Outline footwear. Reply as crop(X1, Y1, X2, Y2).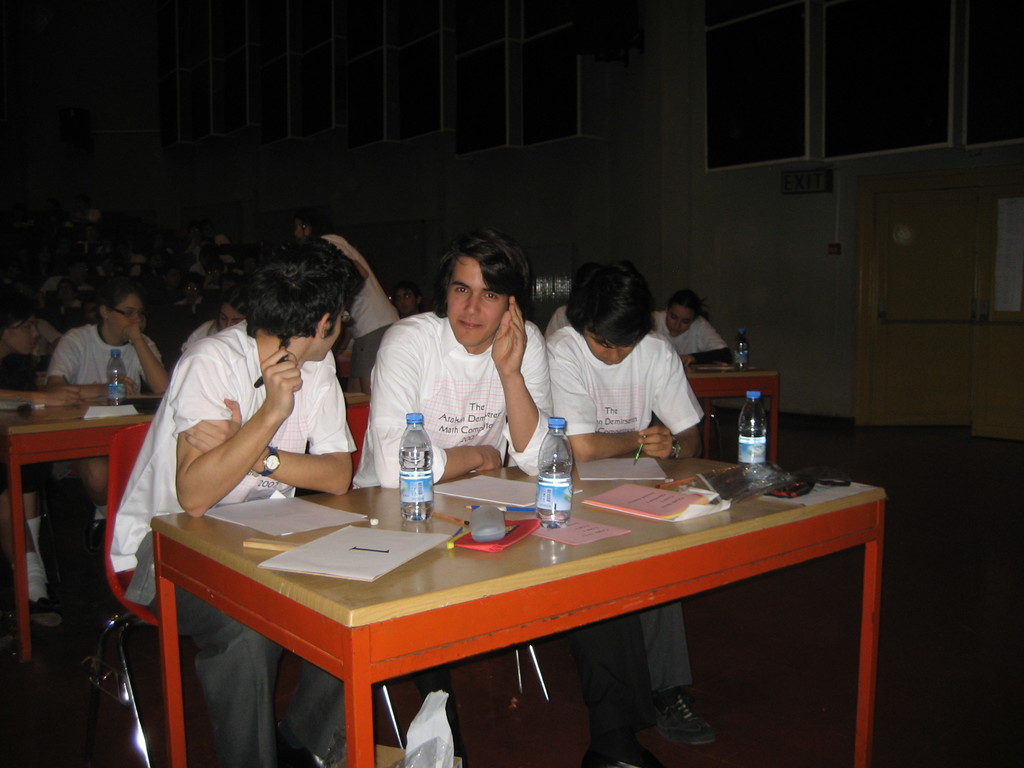
crop(652, 691, 718, 749).
